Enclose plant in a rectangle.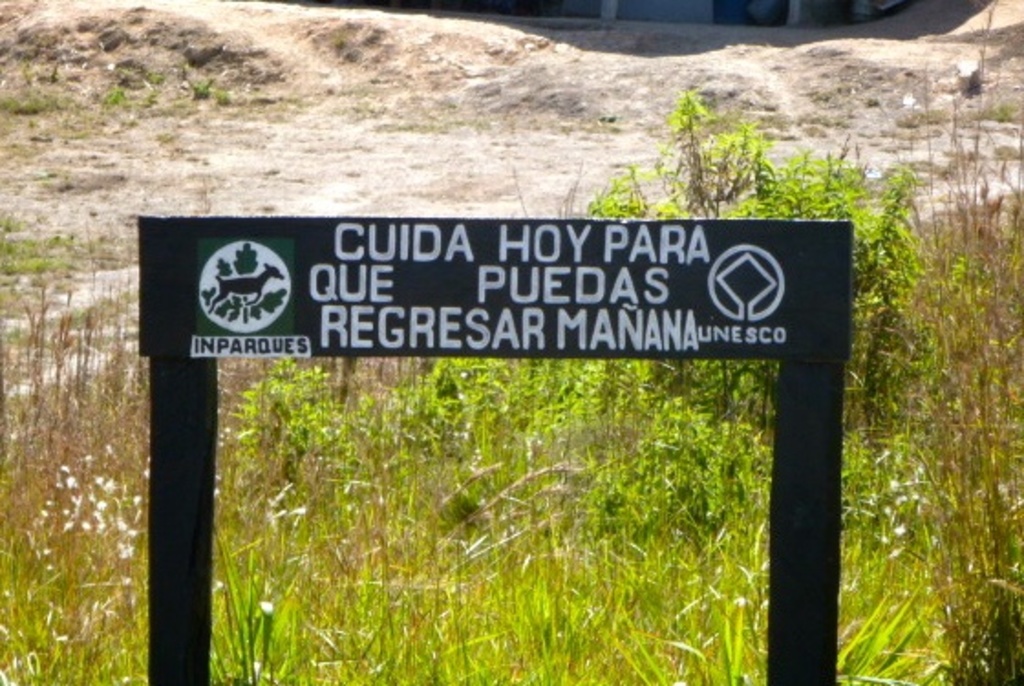
389:104:488:137.
